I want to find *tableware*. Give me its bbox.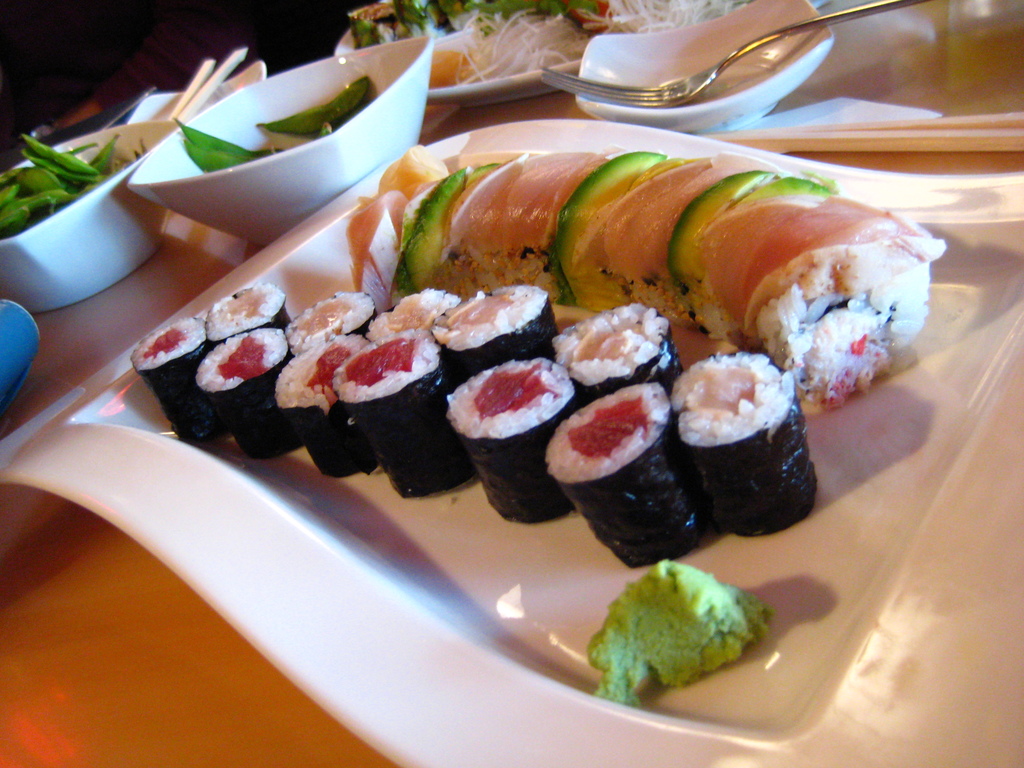
170/58/216/119.
